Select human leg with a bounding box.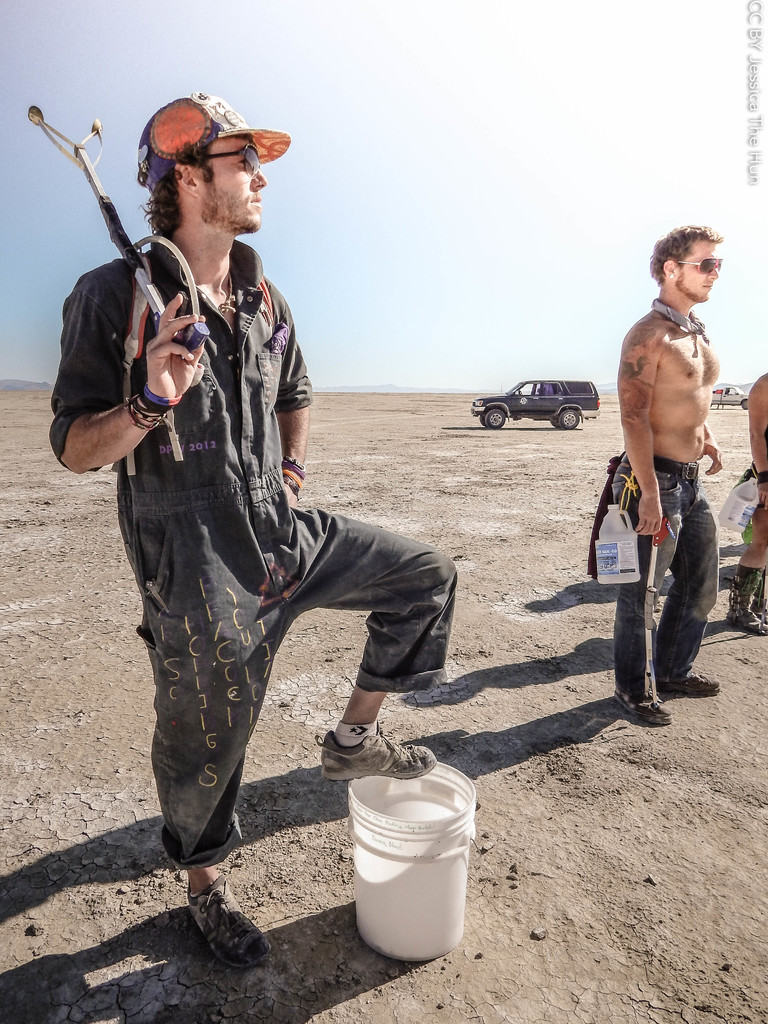
<box>653,468,706,699</box>.
